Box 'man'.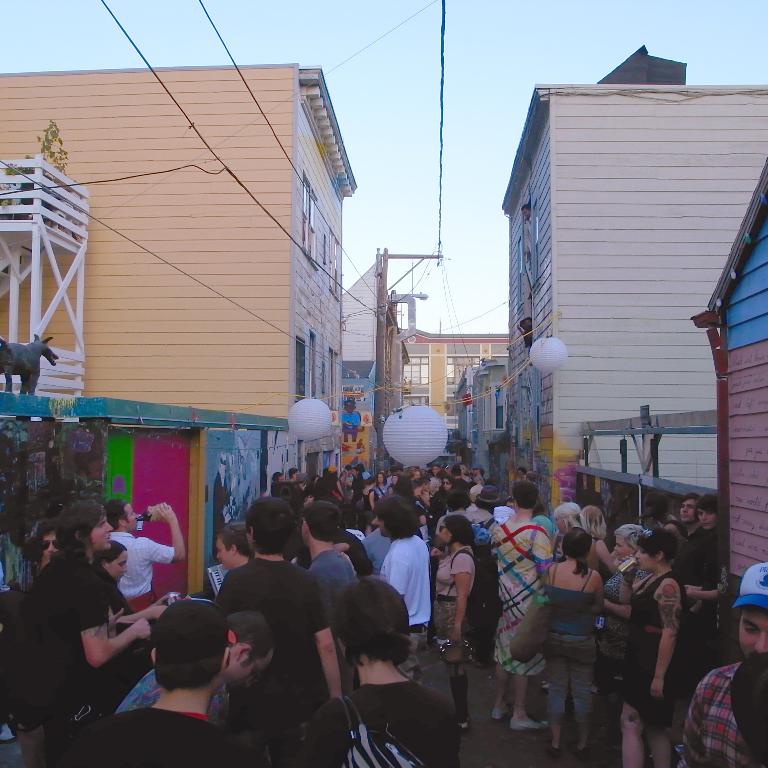
detection(103, 497, 187, 612).
